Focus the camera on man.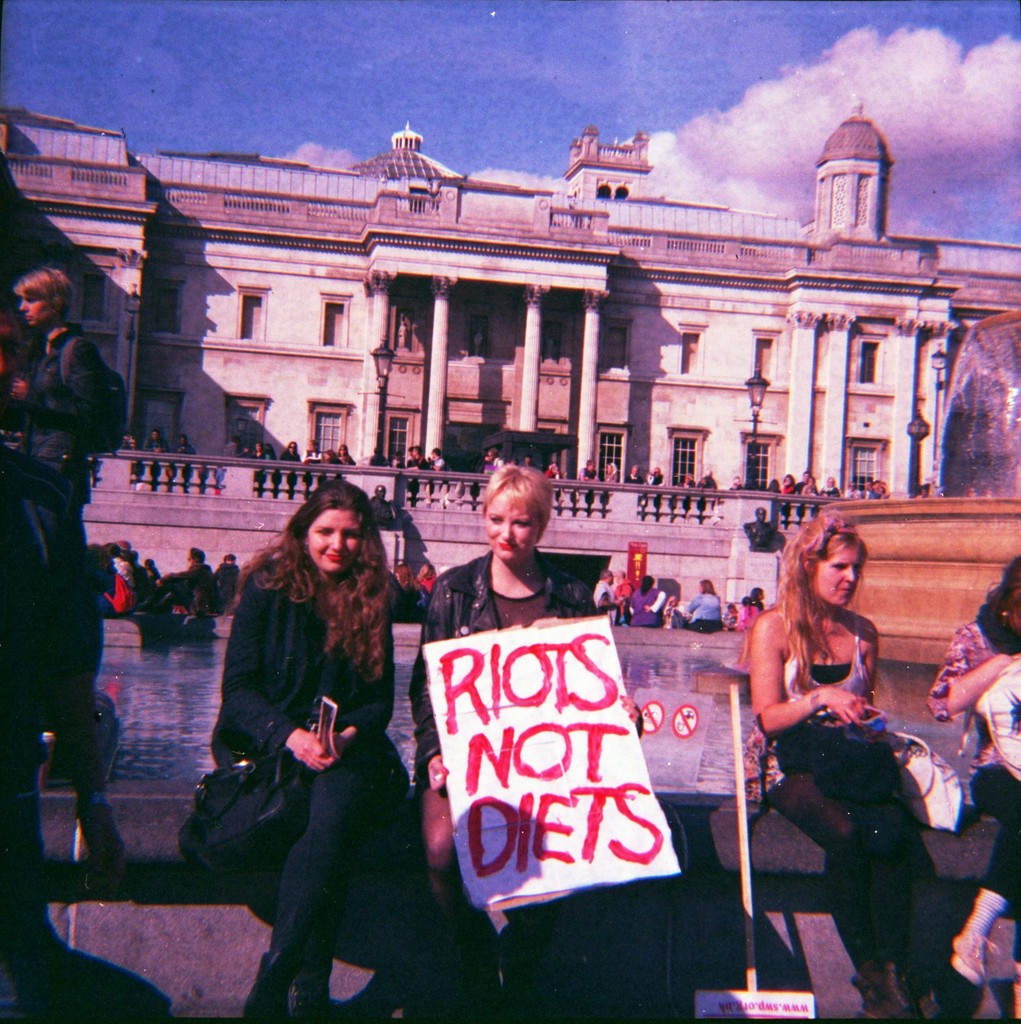
Focus region: (x1=5, y1=268, x2=104, y2=562).
